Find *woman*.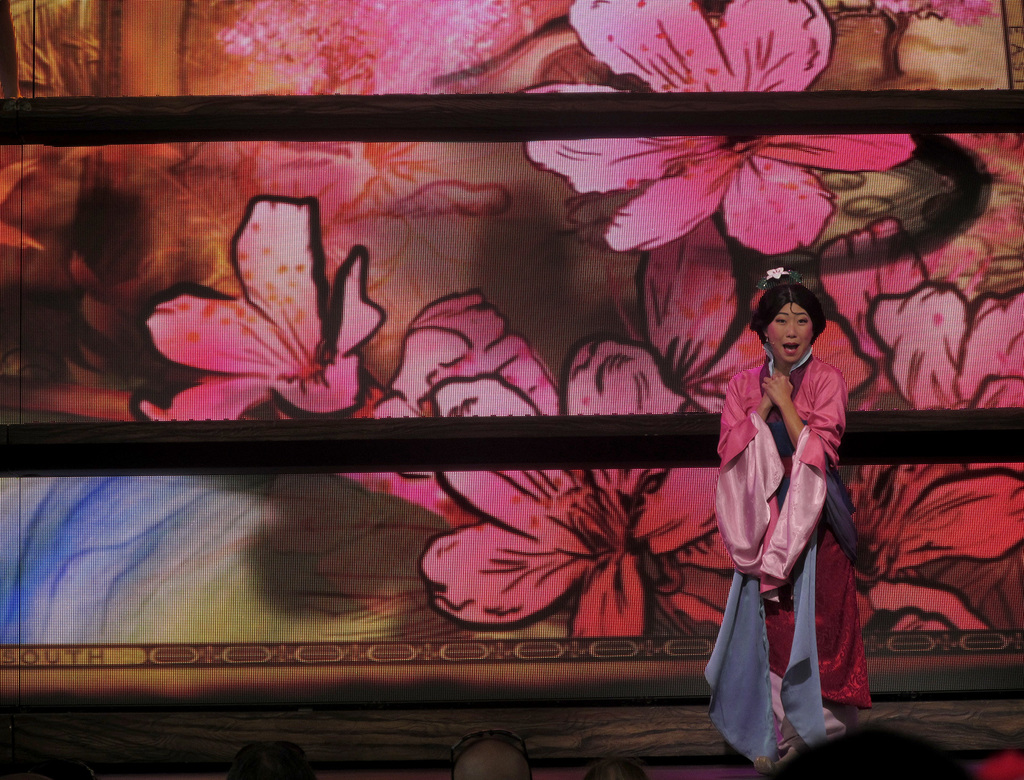
bbox=(714, 245, 853, 747).
